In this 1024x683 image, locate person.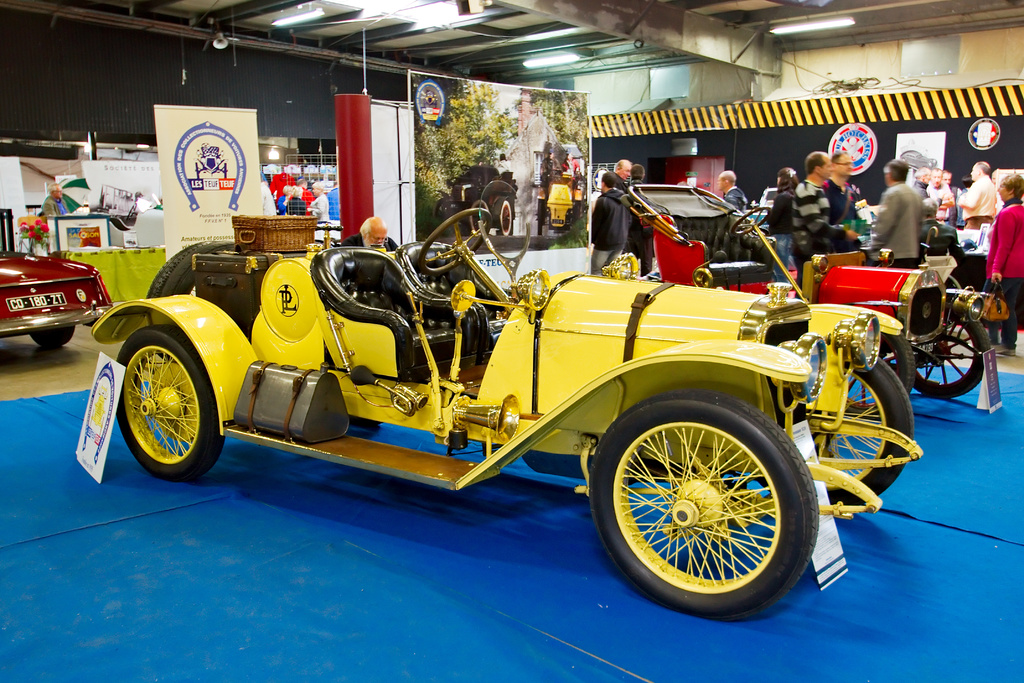
Bounding box: rect(963, 162, 992, 226).
